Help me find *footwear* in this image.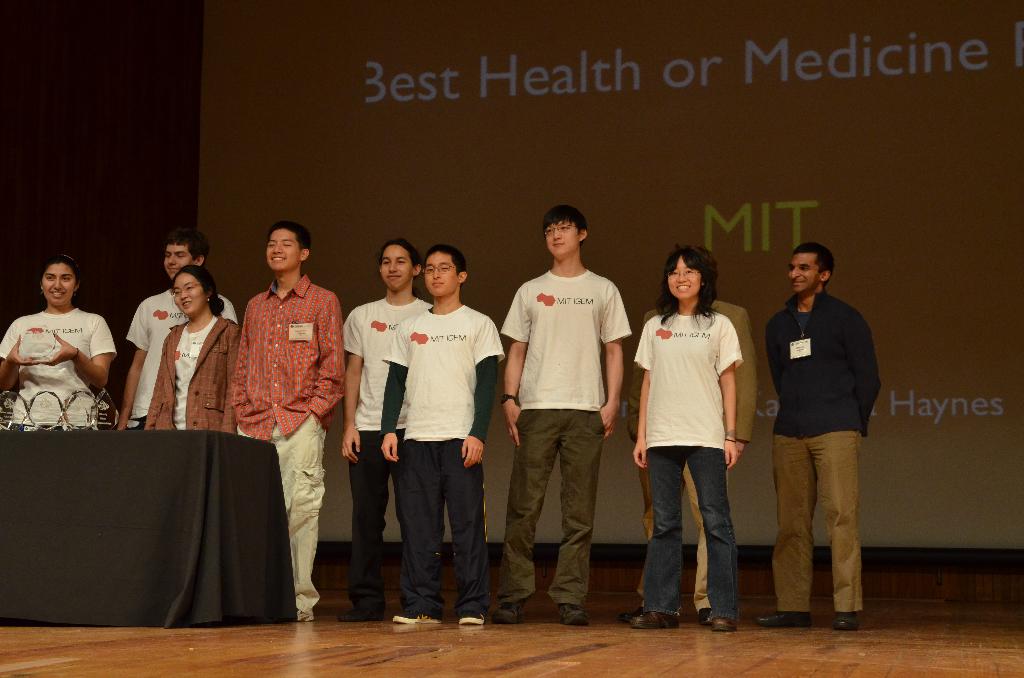
Found it: x1=756, y1=608, x2=815, y2=627.
